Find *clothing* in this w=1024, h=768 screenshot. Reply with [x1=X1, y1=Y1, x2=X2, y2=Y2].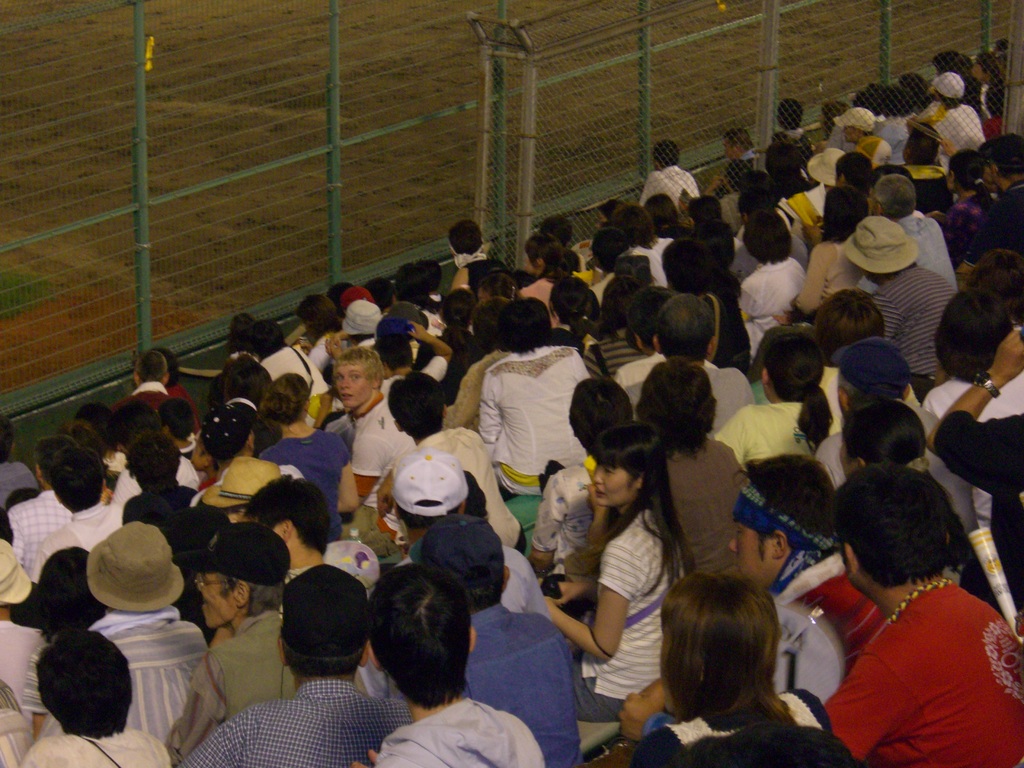
[x1=947, y1=188, x2=998, y2=254].
